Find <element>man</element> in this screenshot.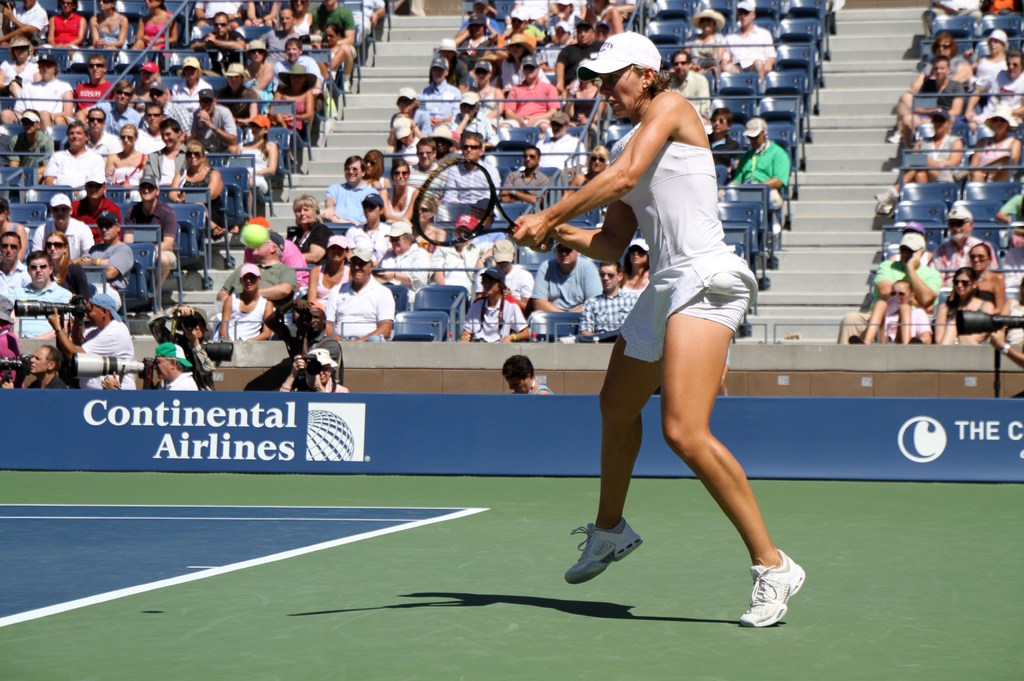
The bounding box for <element>man</element> is (x1=142, y1=75, x2=191, y2=136).
